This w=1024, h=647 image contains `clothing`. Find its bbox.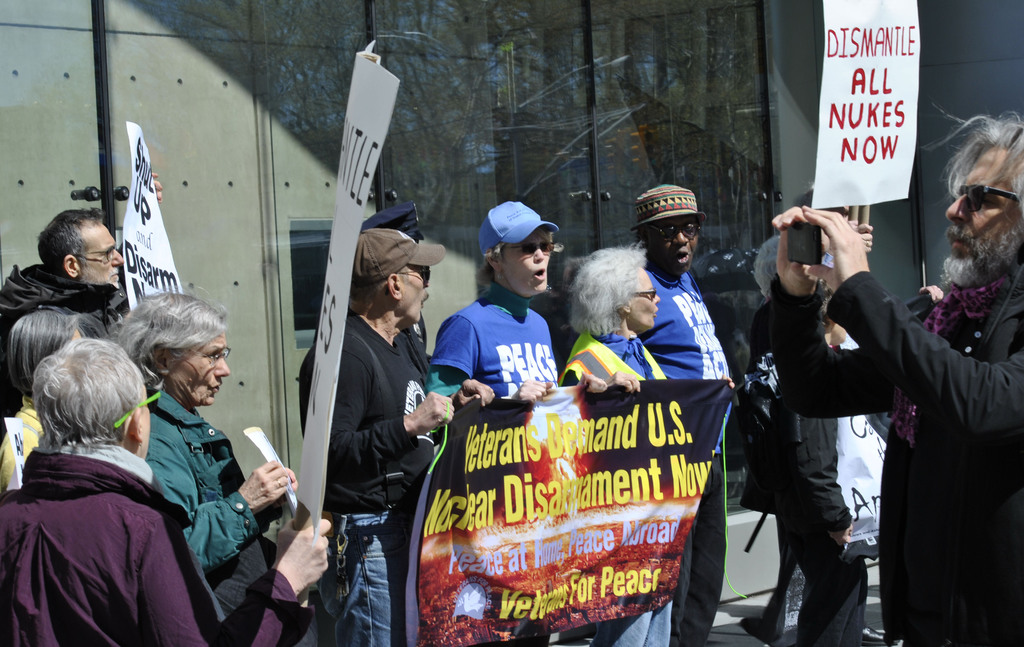
<region>594, 334, 678, 644</region>.
